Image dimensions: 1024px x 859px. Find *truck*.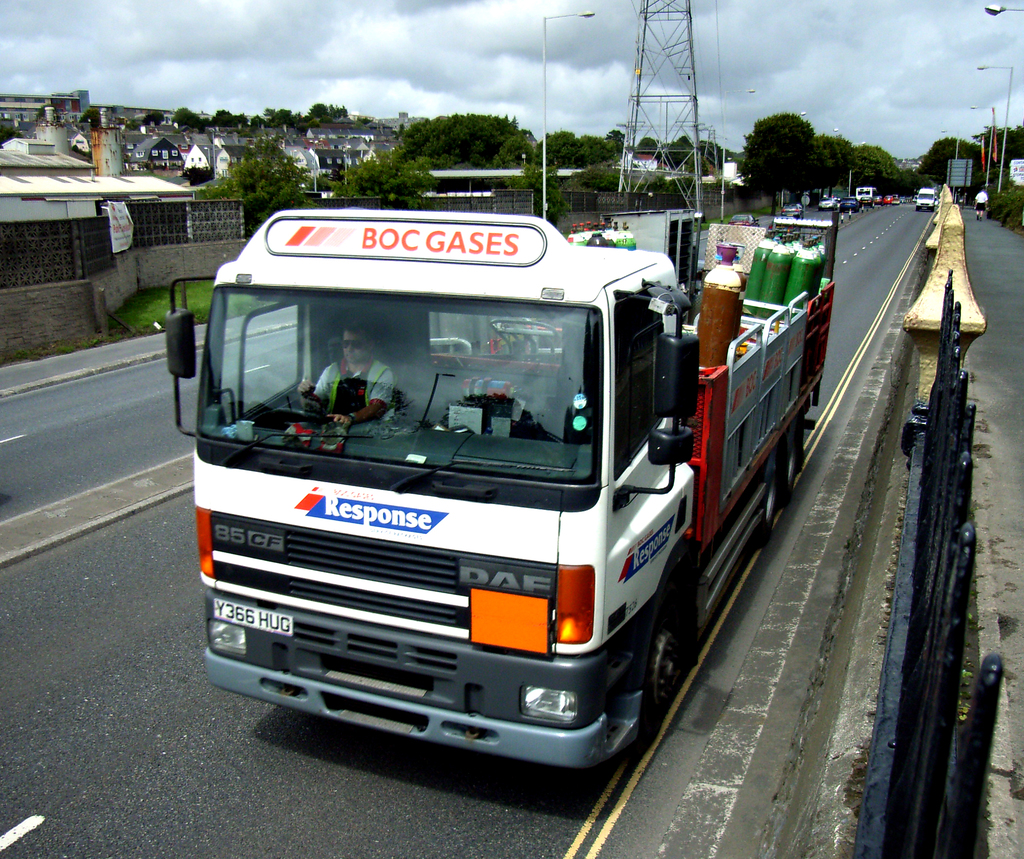
164/222/828/761.
